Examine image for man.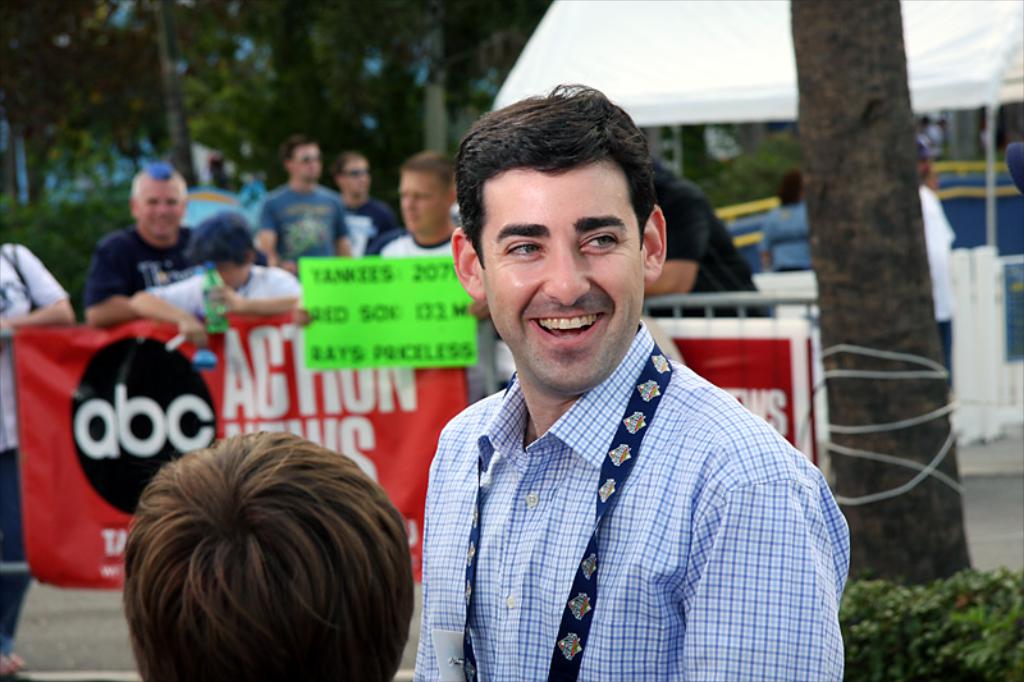
Examination result: bbox=[625, 110, 774, 317].
